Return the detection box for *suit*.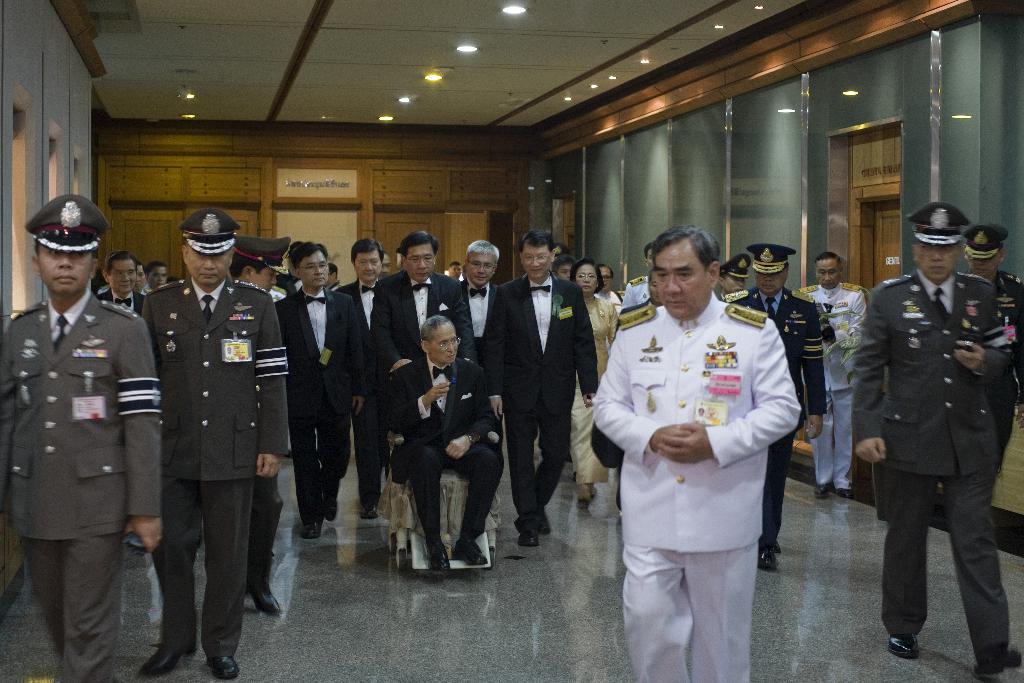
bbox=[330, 281, 379, 504].
